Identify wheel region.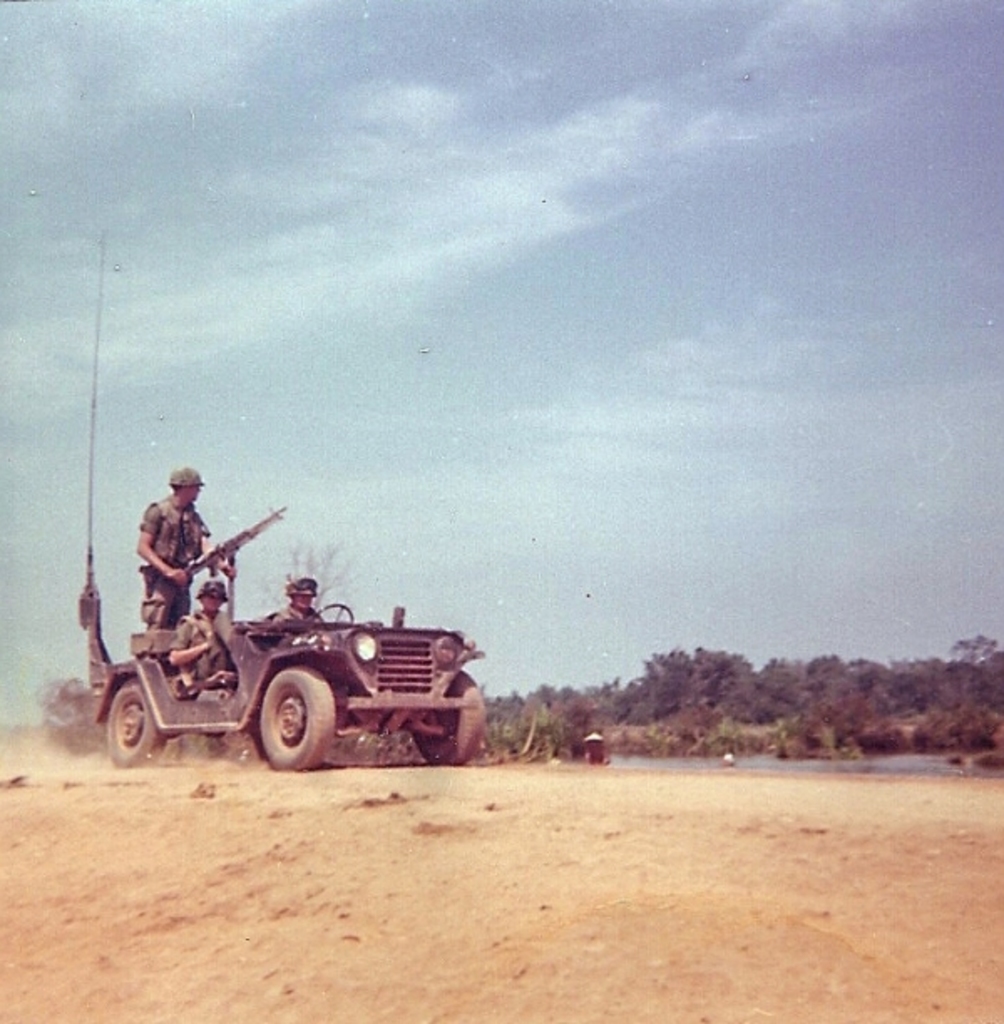
Region: select_region(104, 676, 171, 773).
